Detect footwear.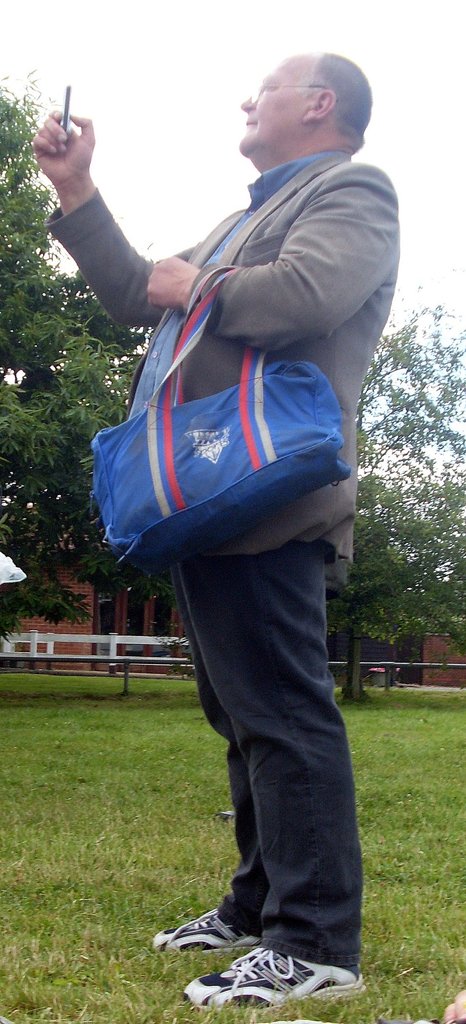
Detected at [179,948,367,1019].
